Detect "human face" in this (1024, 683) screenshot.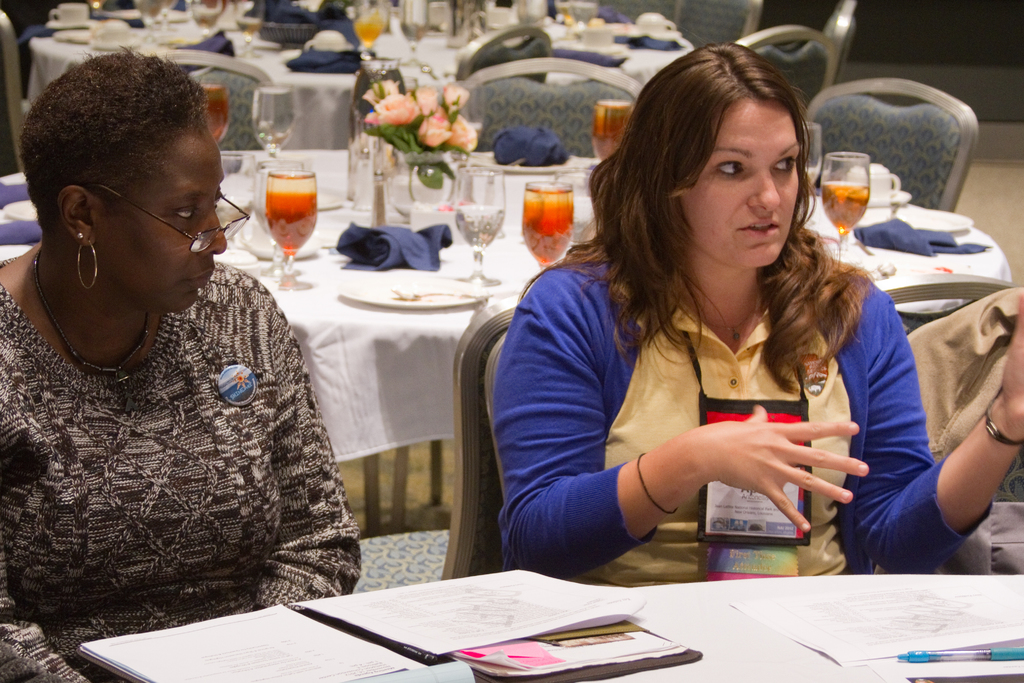
Detection: [680, 129, 796, 261].
